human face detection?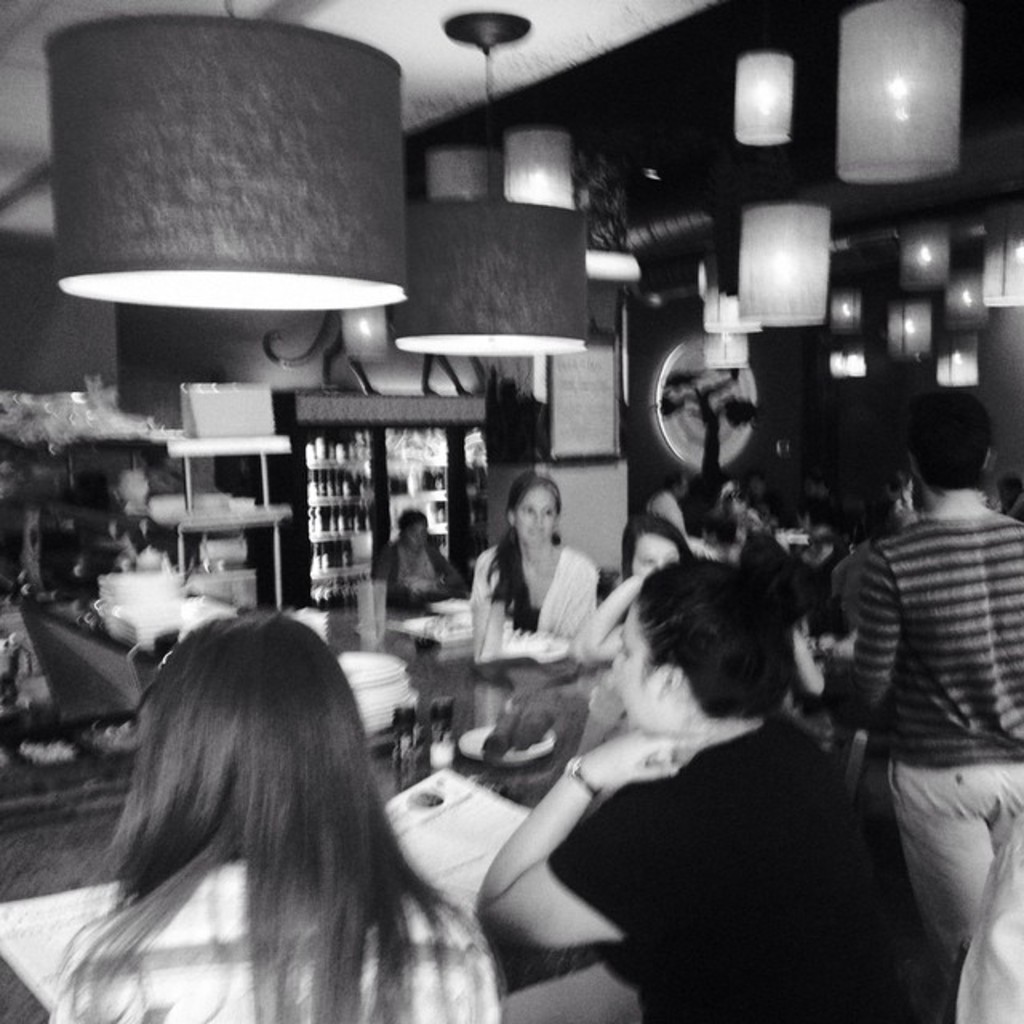
634,528,686,598
